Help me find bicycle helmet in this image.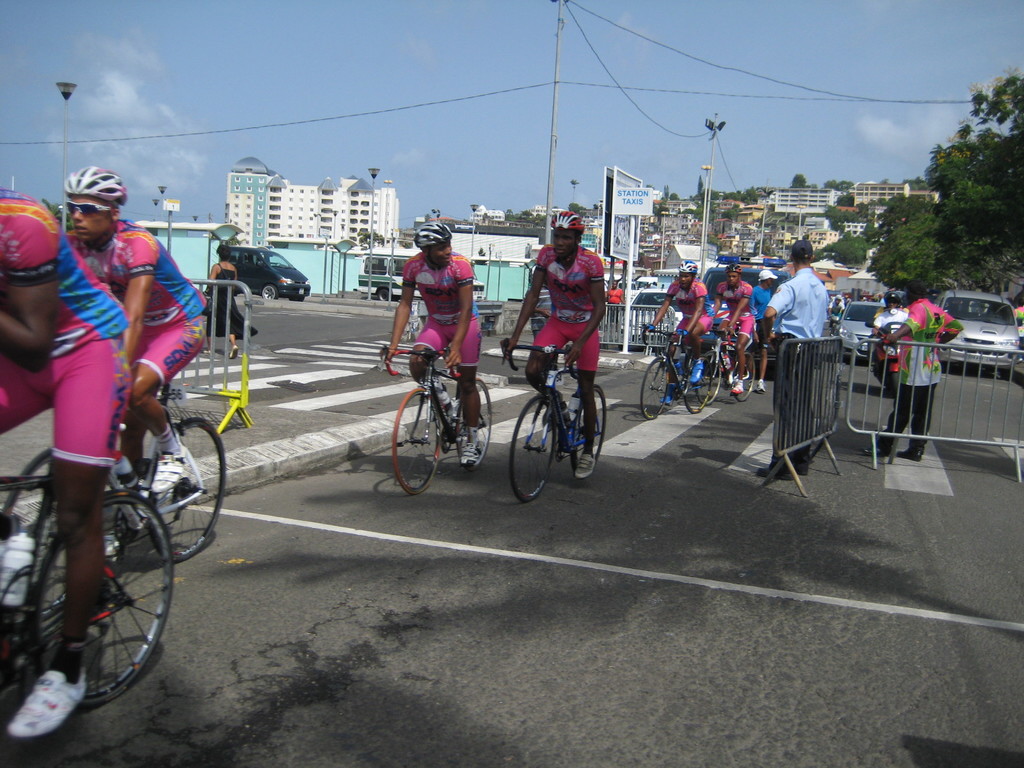
Found it: 64,166,125,200.
